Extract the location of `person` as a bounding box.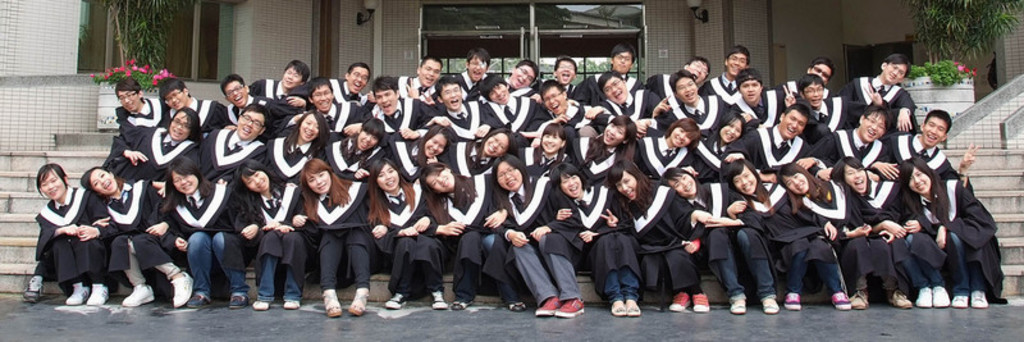
select_region(831, 155, 948, 310).
